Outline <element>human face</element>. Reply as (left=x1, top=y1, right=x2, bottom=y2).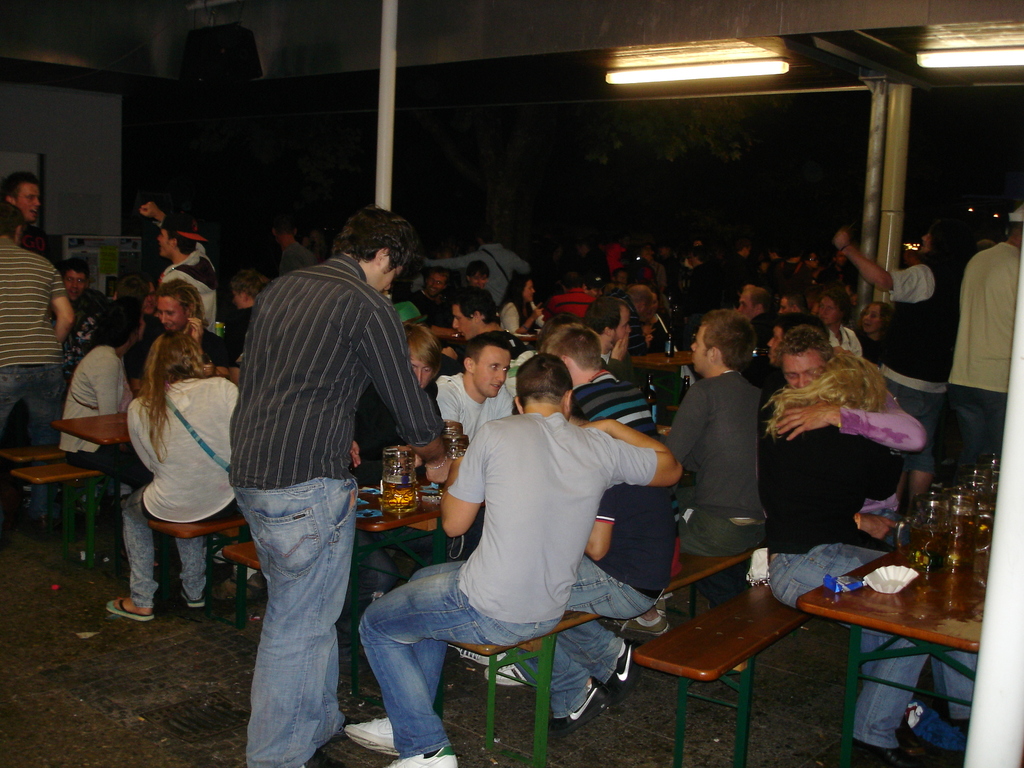
(left=130, top=314, right=150, bottom=347).
